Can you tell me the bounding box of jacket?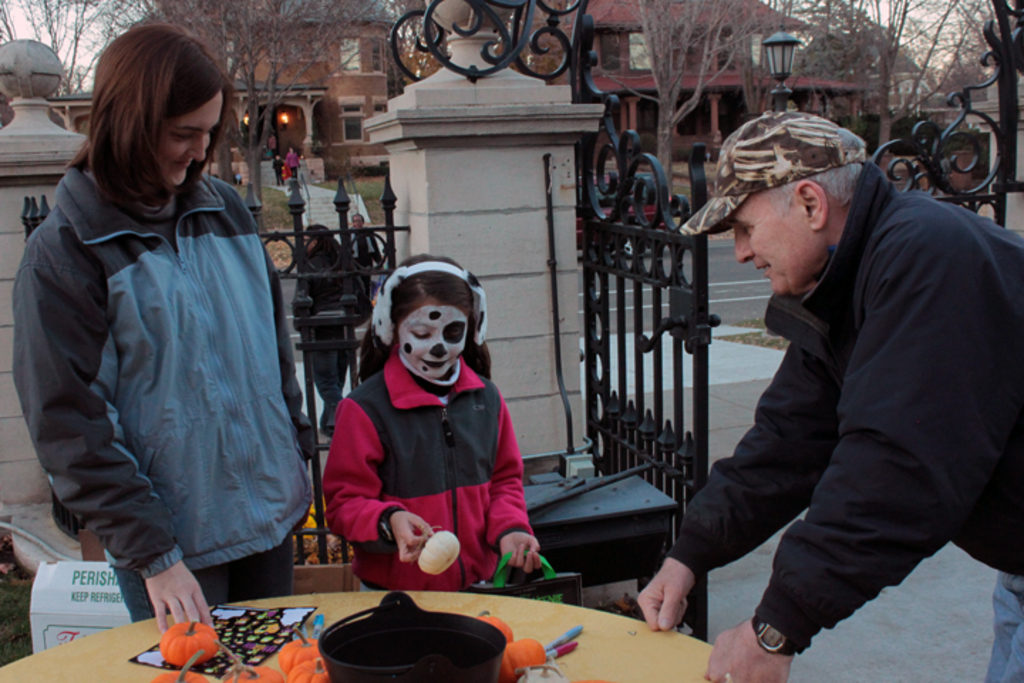
left=664, top=164, right=1023, bottom=656.
